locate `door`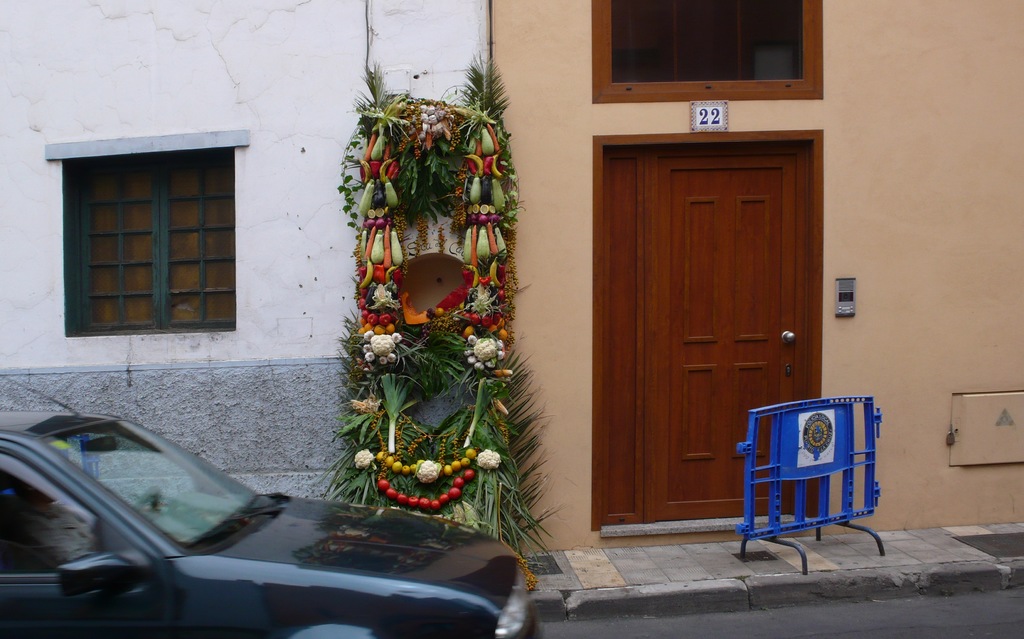
box(646, 153, 796, 520)
